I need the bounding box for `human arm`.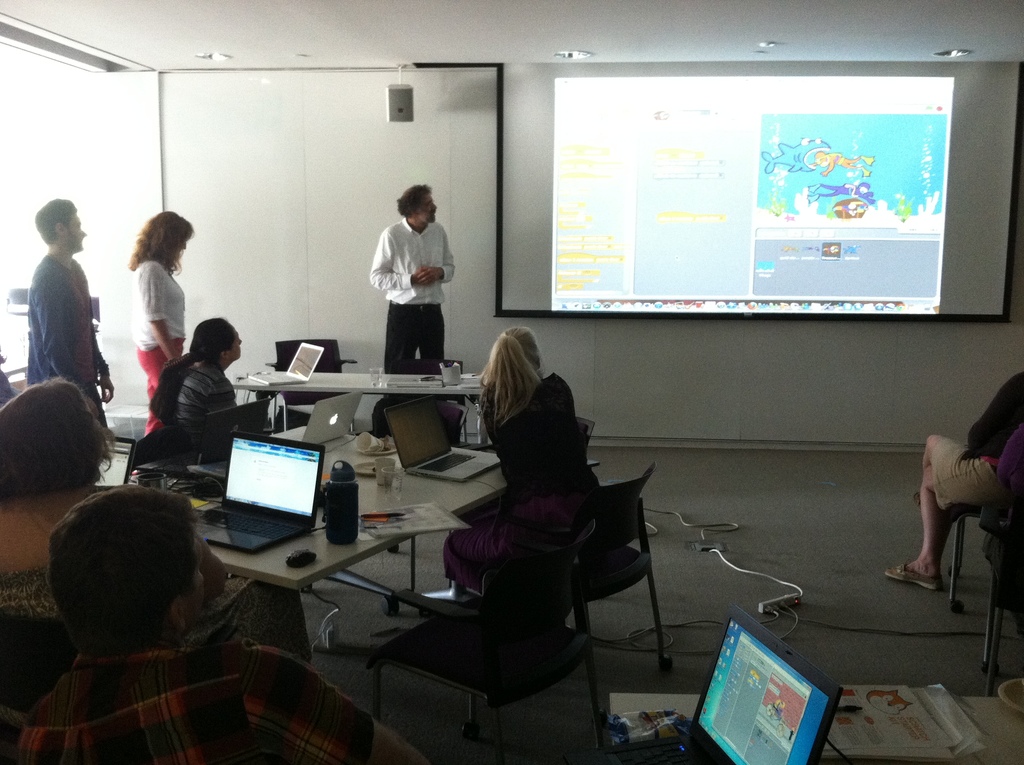
Here it is: rect(369, 240, 433, 286).
